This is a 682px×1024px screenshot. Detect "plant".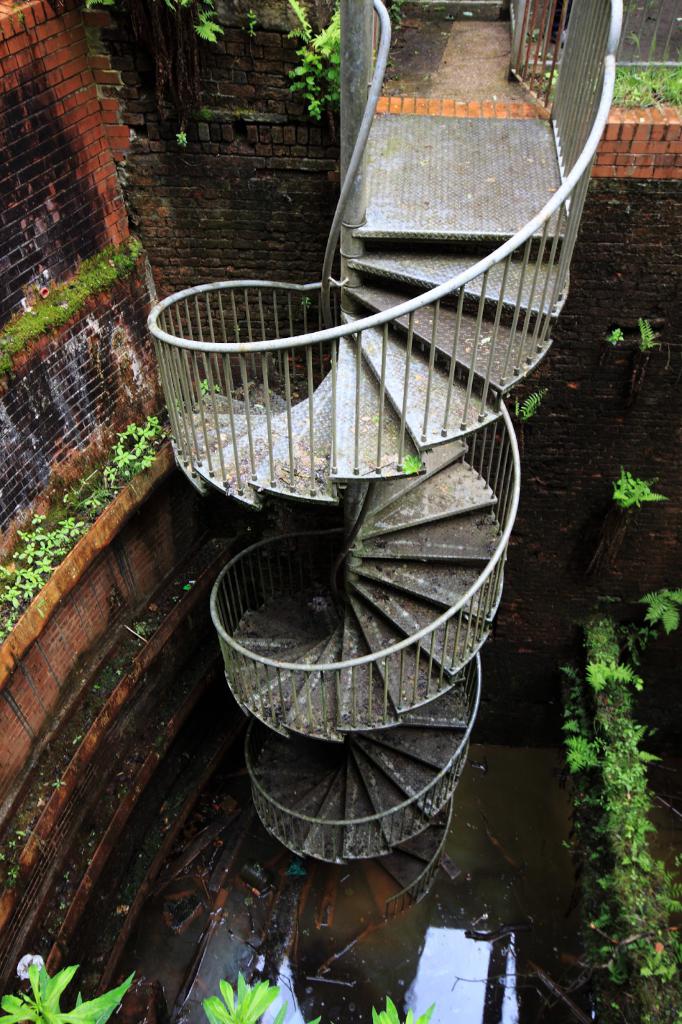
(421, 1, 435, 14).
